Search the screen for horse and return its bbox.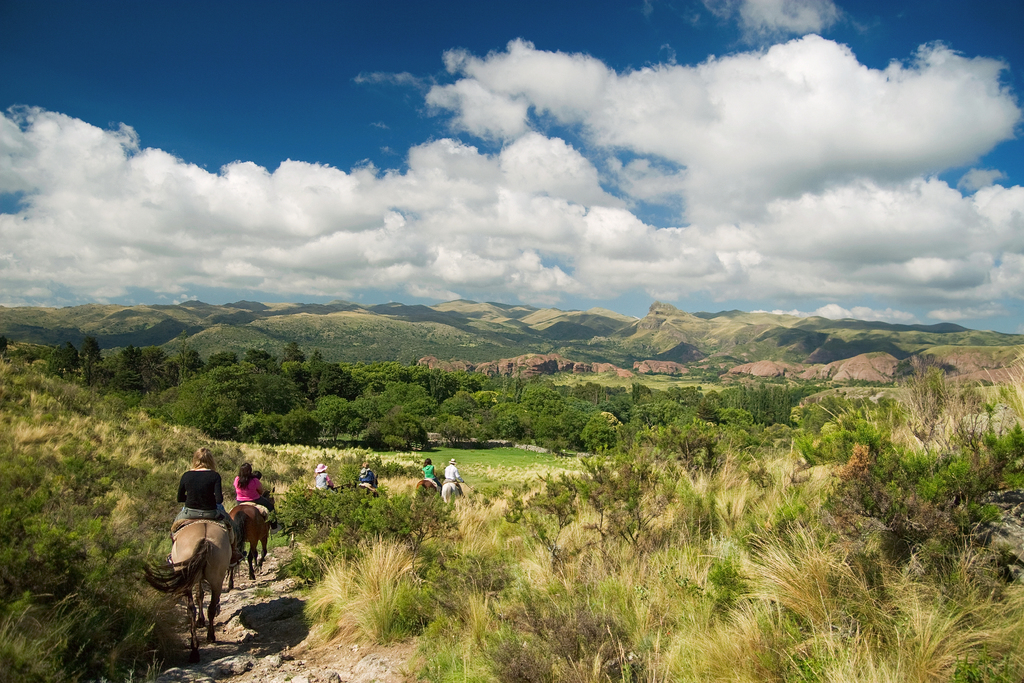
Found: detection(414, 477, 435, 498).
